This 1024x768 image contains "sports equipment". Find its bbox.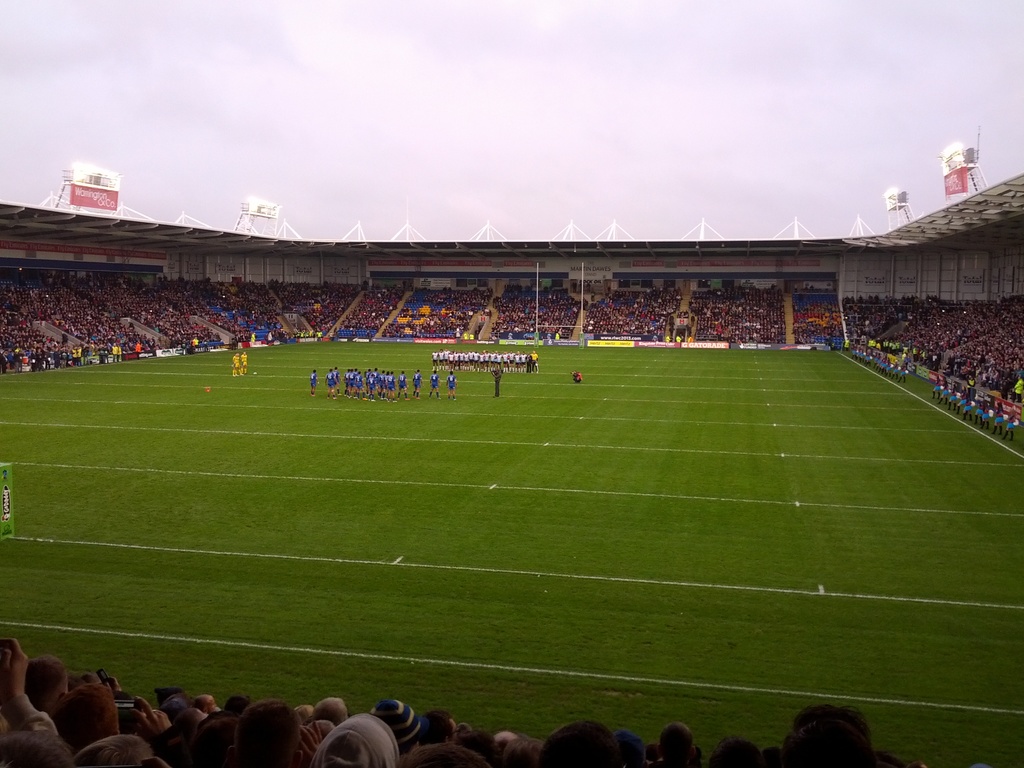
[307,371,323,387].
